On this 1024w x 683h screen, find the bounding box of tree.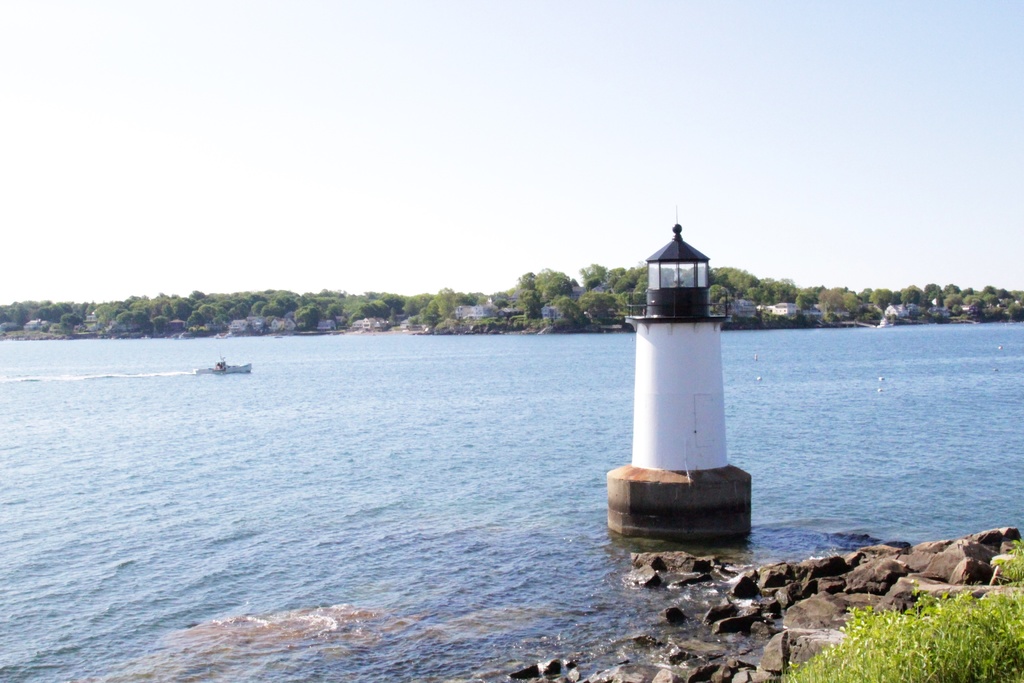
Bounding box: (x1=580, y1=288, x2=624, y2=329).
